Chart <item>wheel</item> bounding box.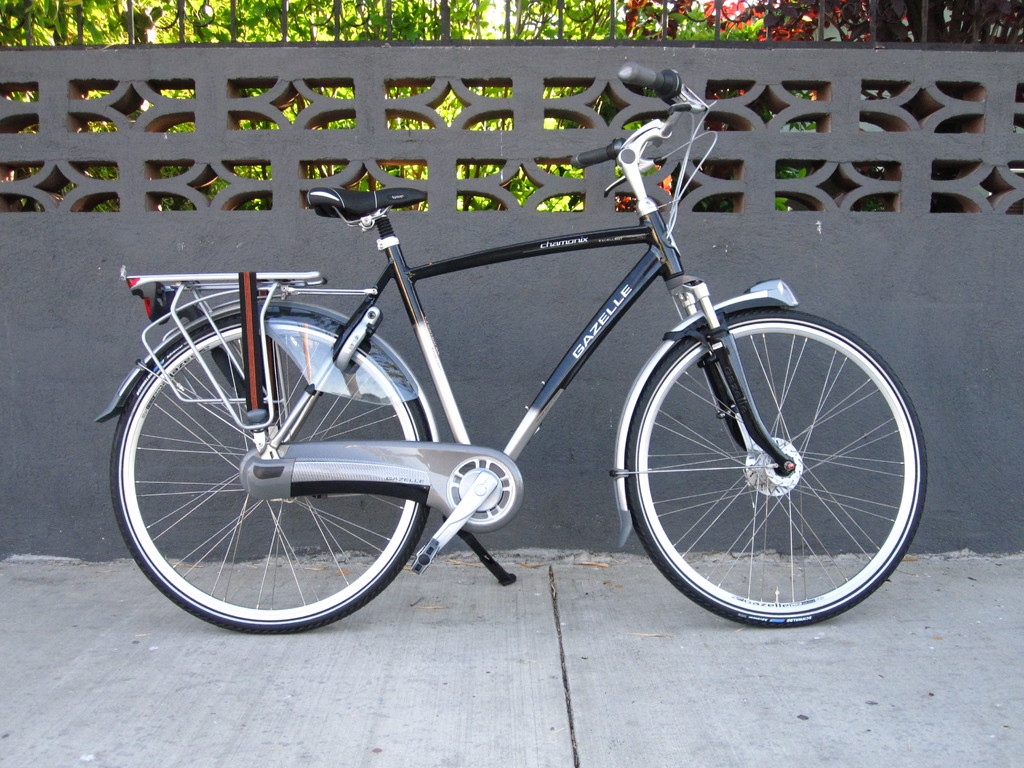
Charted: crop(112, 304, 433, 637).
